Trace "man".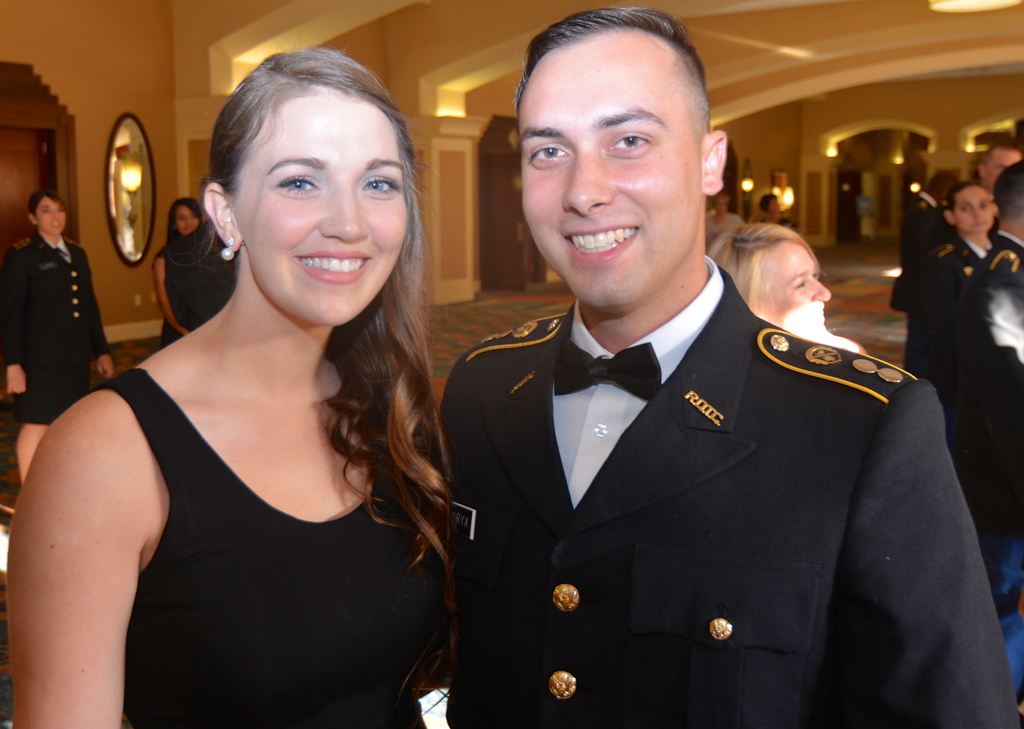
Traced to x1=406 y1=65 x2=974 y2=706.
